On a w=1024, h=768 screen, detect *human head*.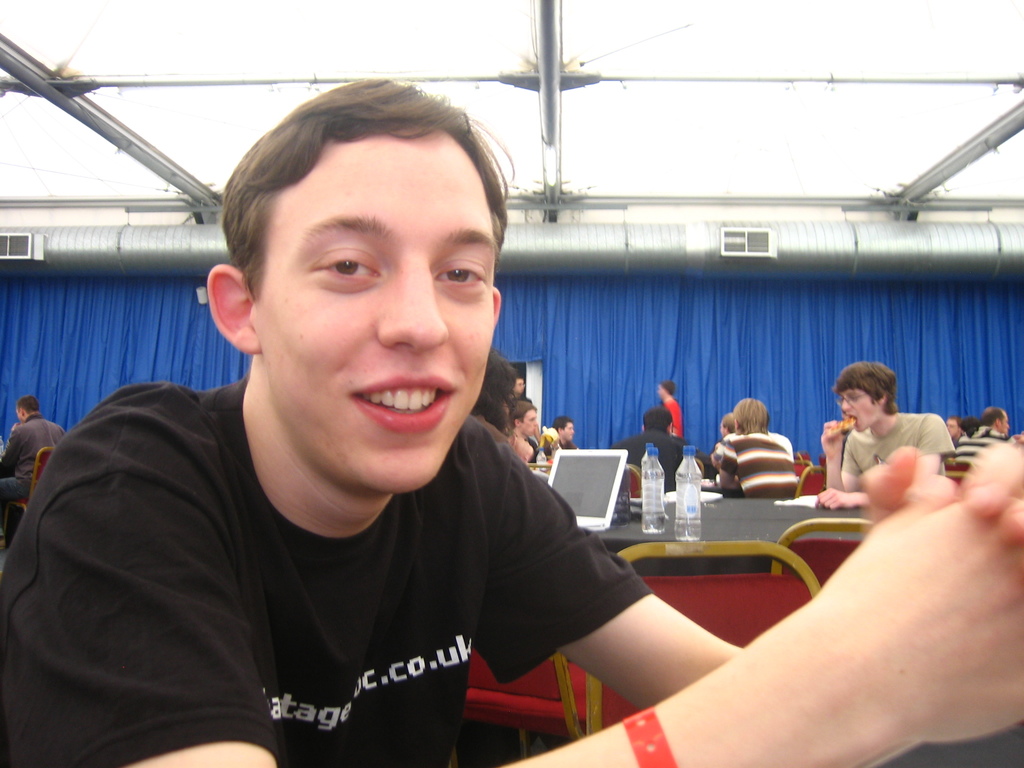
{"x1": 14, "y1": 394, "x2": 40, "y2": 422}.
